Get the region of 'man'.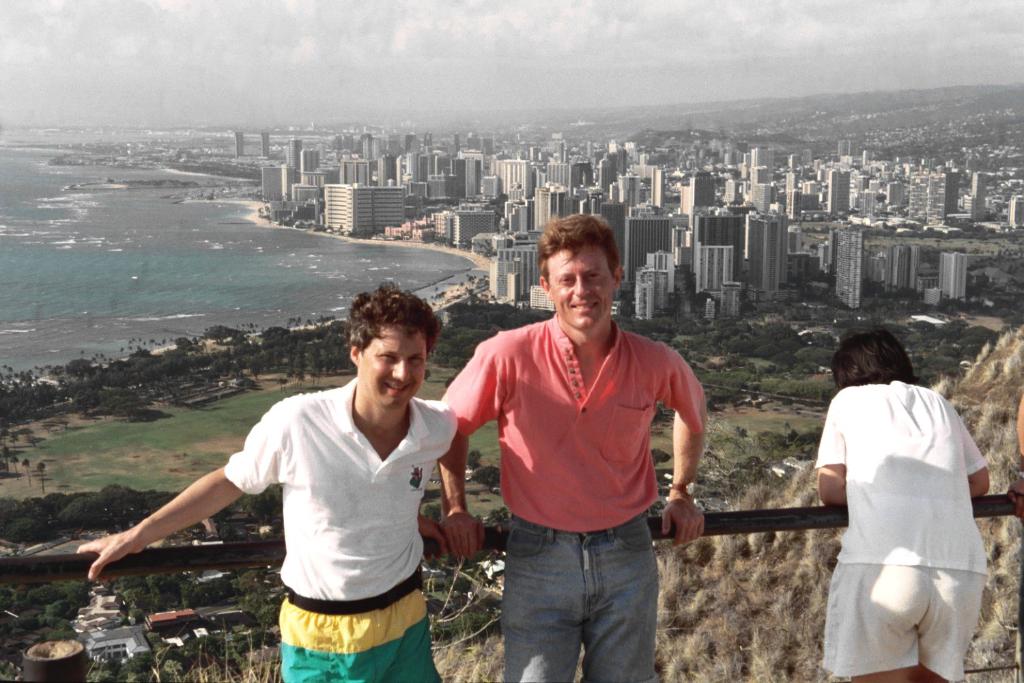
(left=444, top=229, right=717, bottom=670).
